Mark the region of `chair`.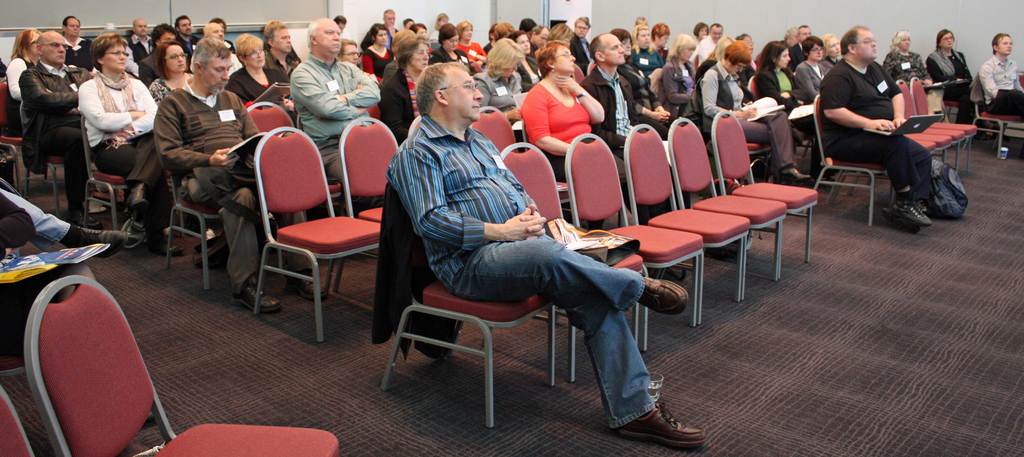
Region: x1=0 y1=381 x2=36 y2=456.
